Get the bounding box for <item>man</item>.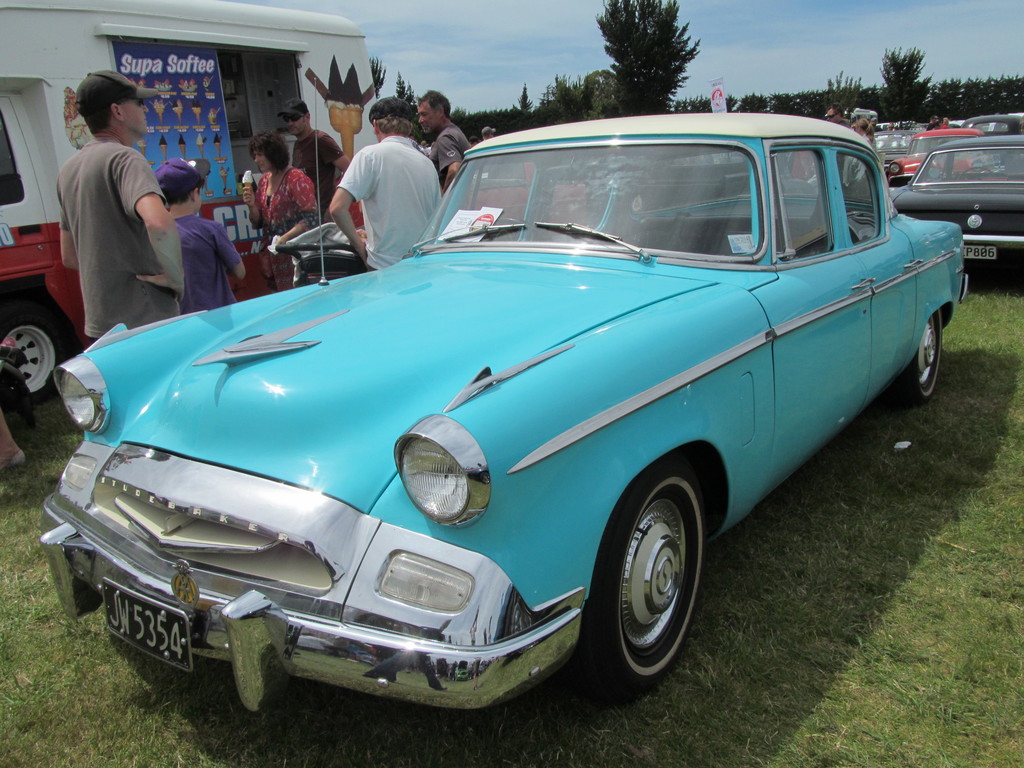
x1=411, y1=88, x2=475, y2=197.
